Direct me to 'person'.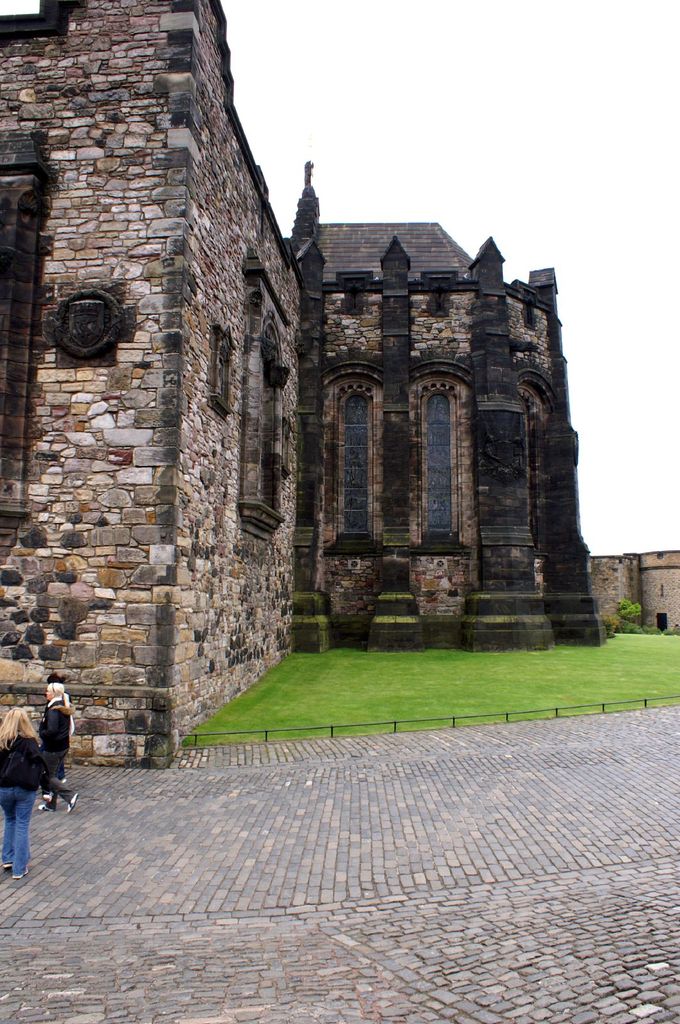
Direction: (0,701,52,884).
